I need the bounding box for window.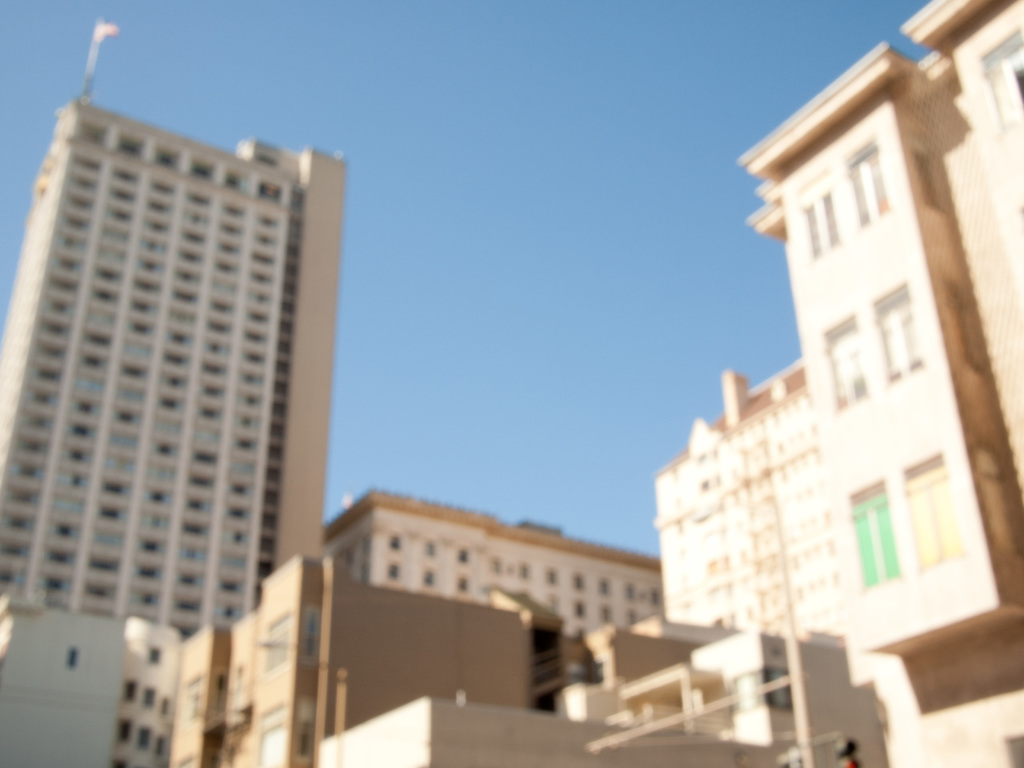
Here it is: <bbox>260, 710, 287, 767</bbox>.
